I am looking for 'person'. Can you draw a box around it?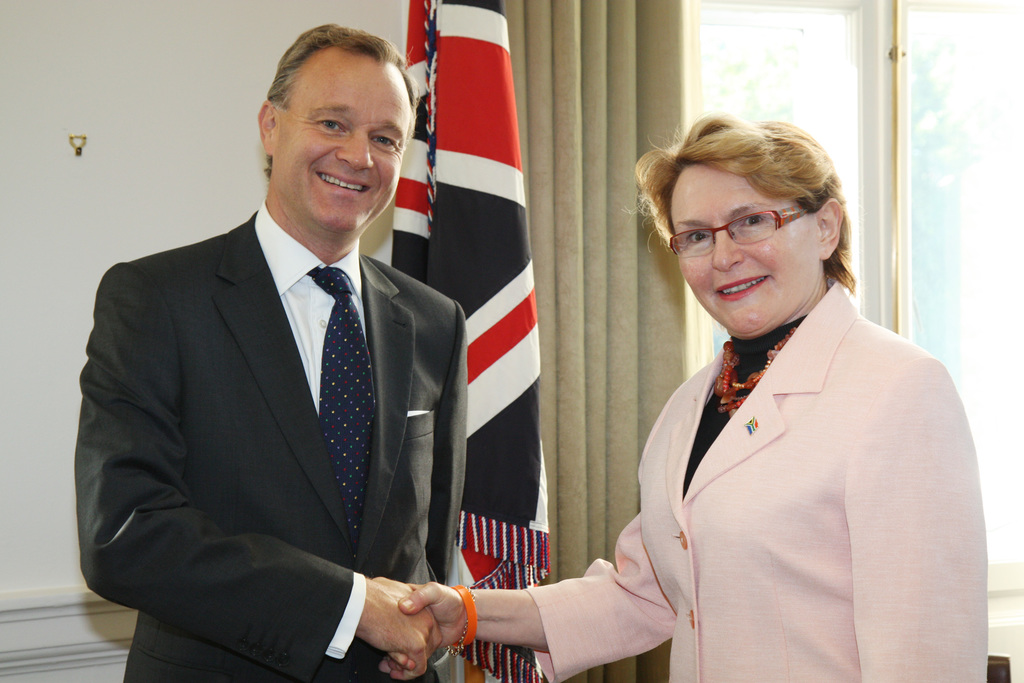
Sure, the bounding box is x1=401, y1=119, x2=993, y2=682.
